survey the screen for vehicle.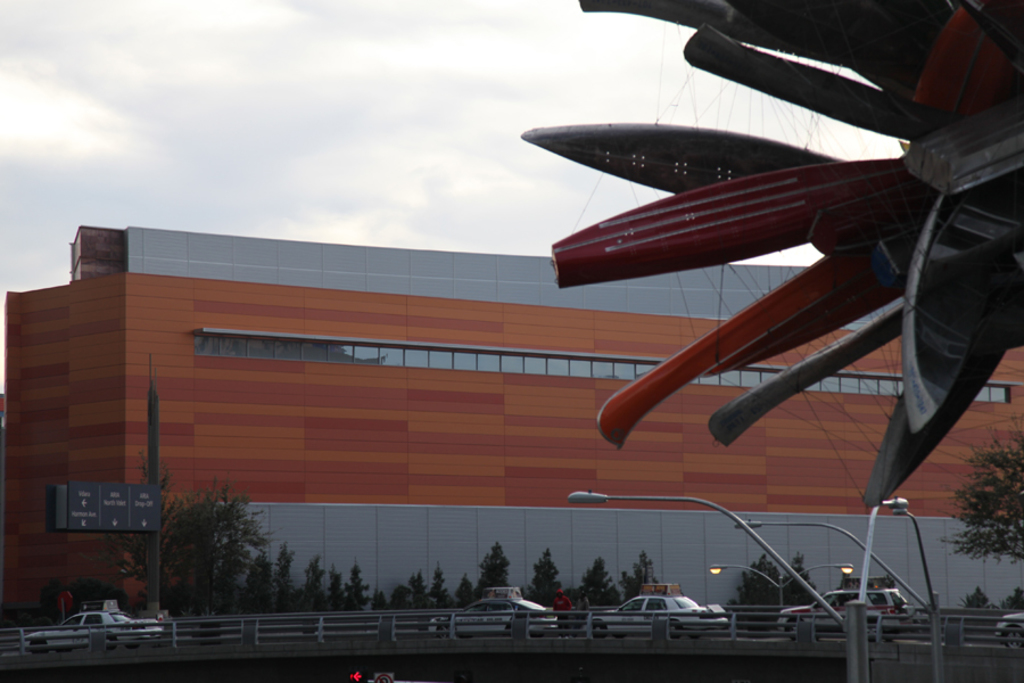
Survey found: (x1=432, y1=595, x2=568, y2=633).
